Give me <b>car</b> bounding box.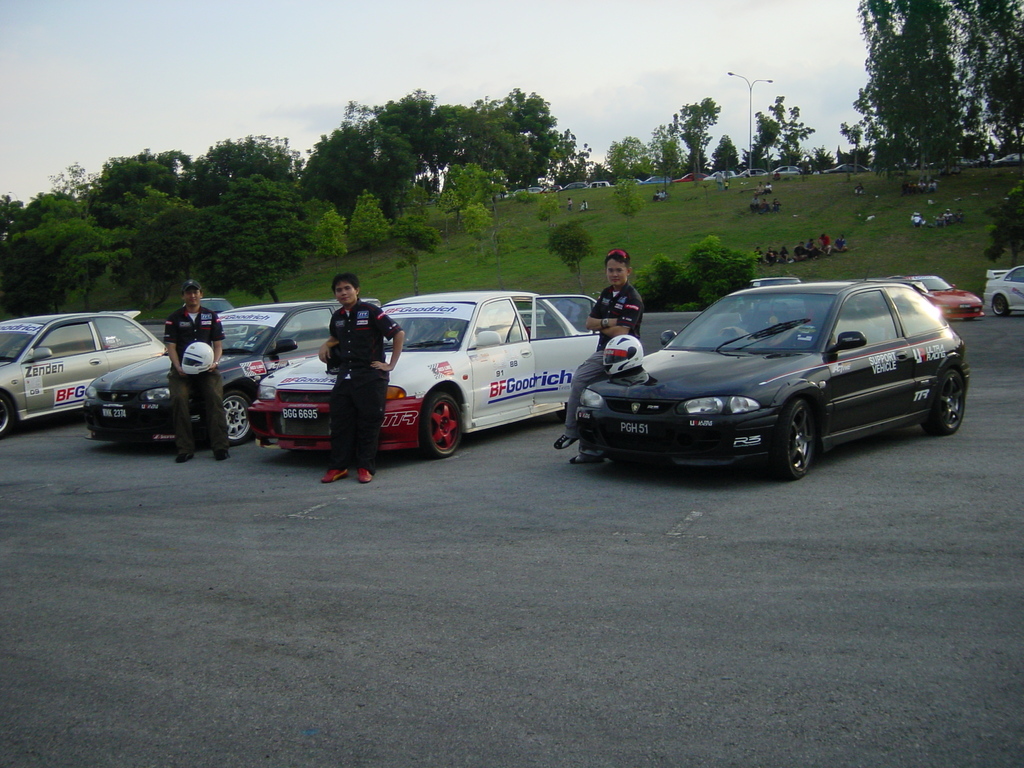
pyautogui.locateOnScreen(867, 276, 979, 323).
